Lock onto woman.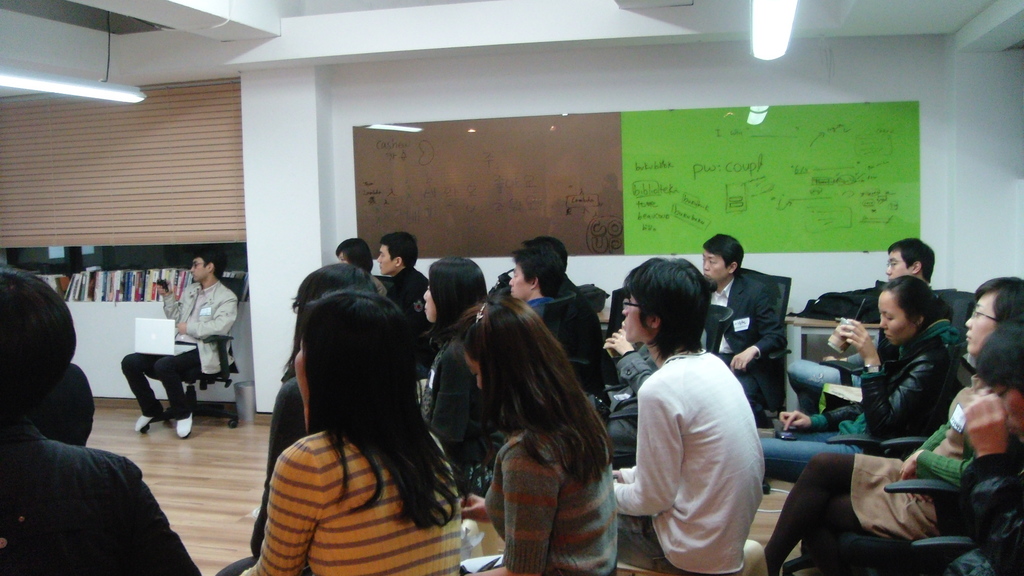
Locked: pyautogui.locateOnScreen(758, 277, 1023, 575).
